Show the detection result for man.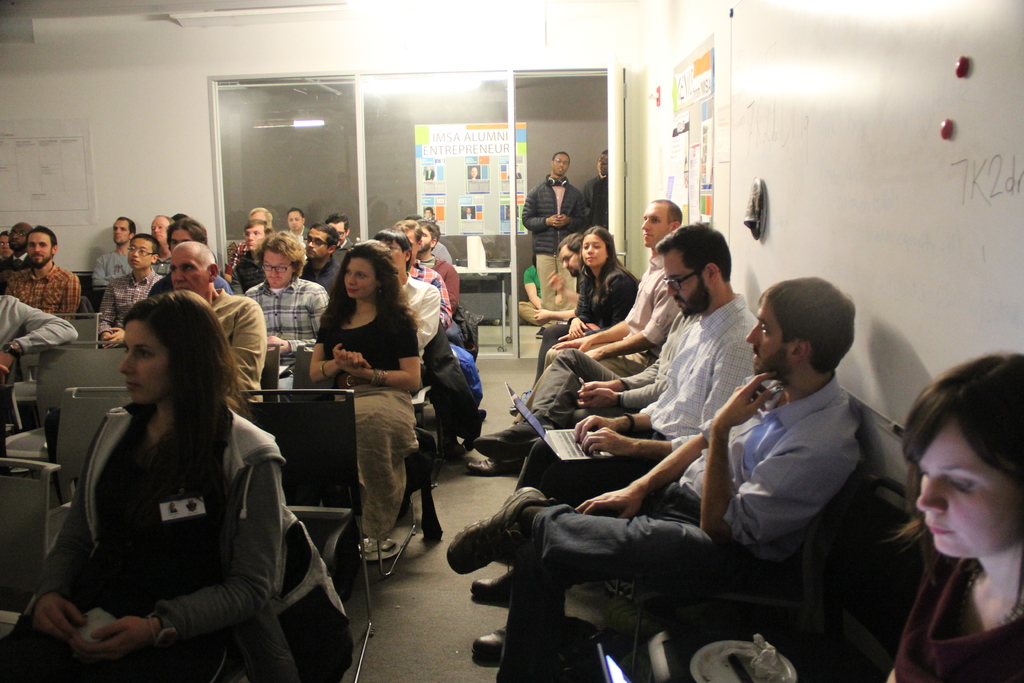
bbox(244, 237, 330, 356).
